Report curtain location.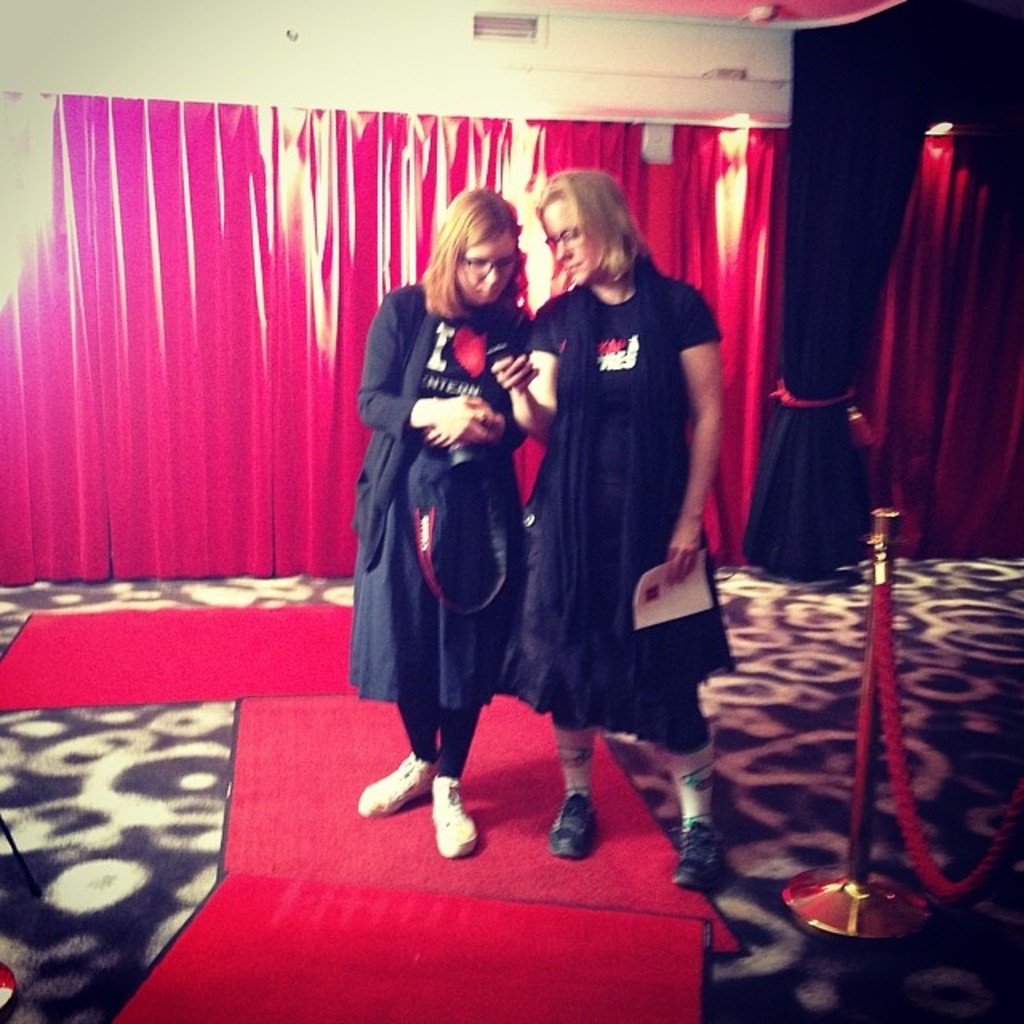
Report: <region>870, 125, 1022, 560</region>.
